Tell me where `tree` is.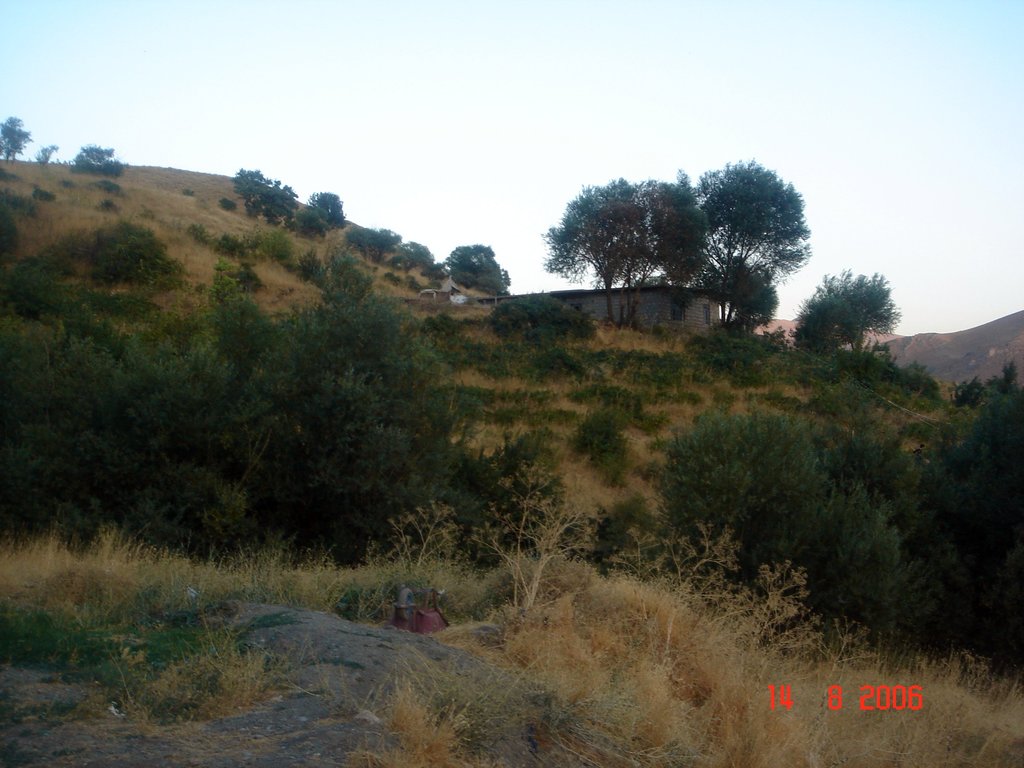
`tree` is at detection(371, 226, 402, 264).
